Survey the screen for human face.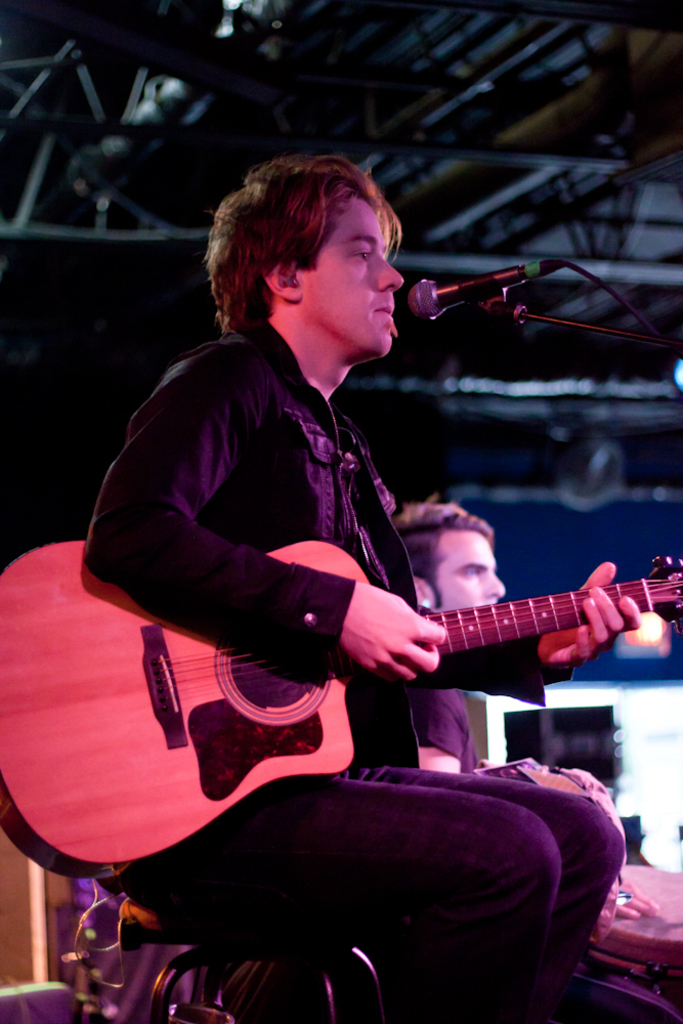
Survey found: bbox=[295, 201, 402, 360].
